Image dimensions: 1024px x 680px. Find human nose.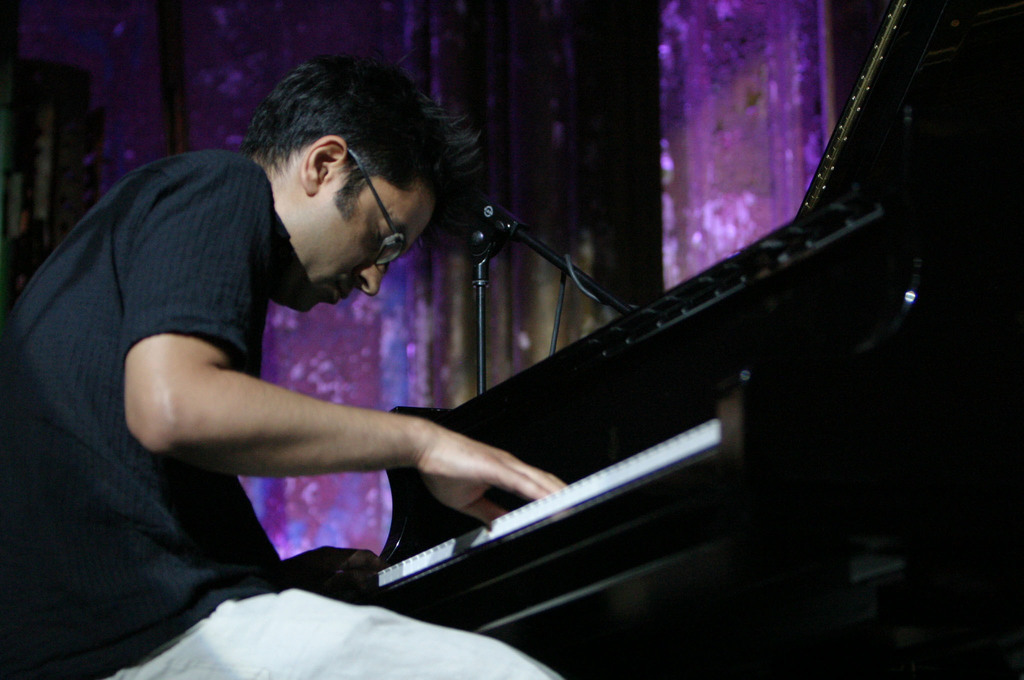
<region>358, 259, 394, 298</region>.
